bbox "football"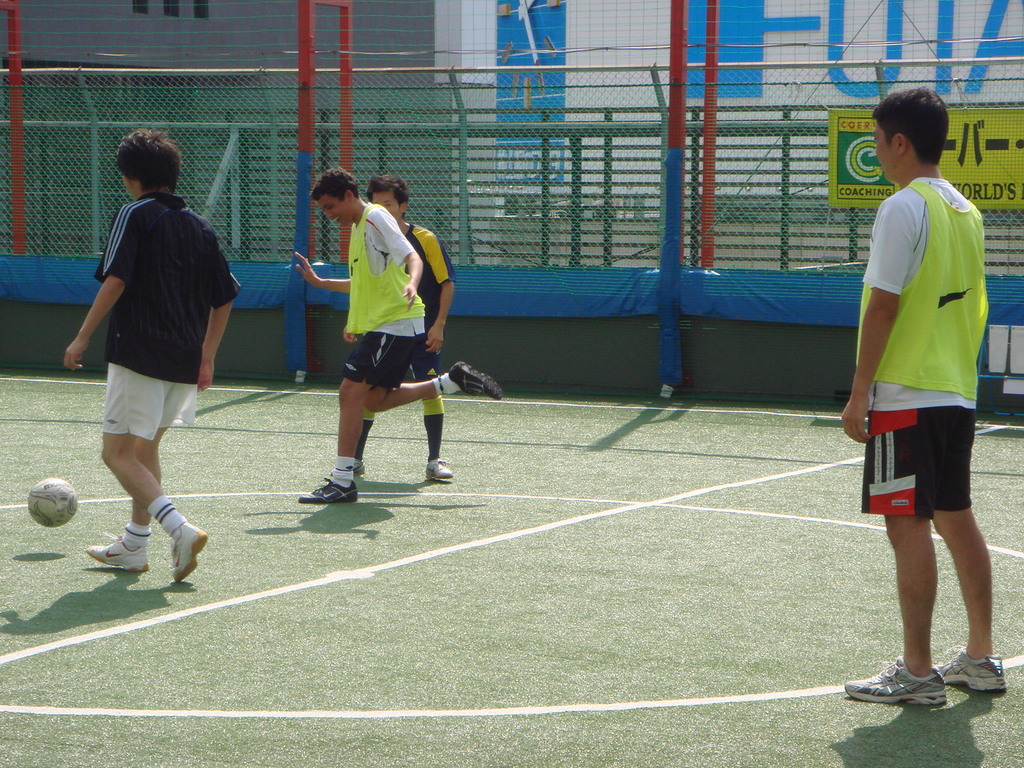
crop(24, 475, 77, 531)
